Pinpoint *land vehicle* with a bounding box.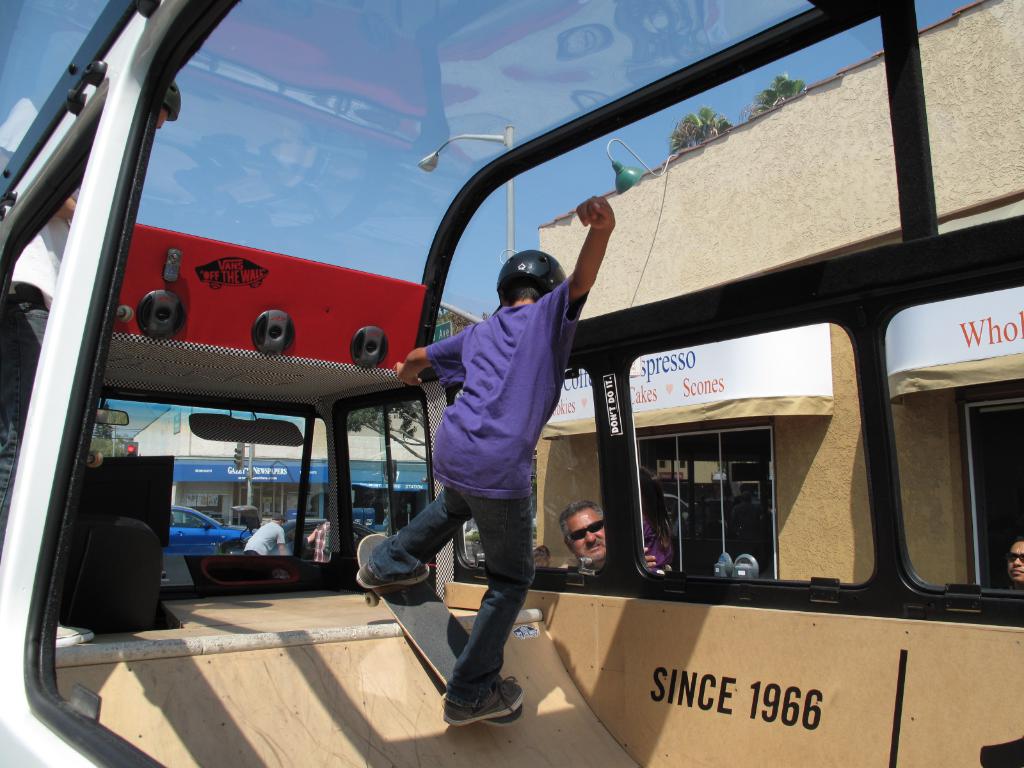
<region>351, 505, 381, 533</region>.
